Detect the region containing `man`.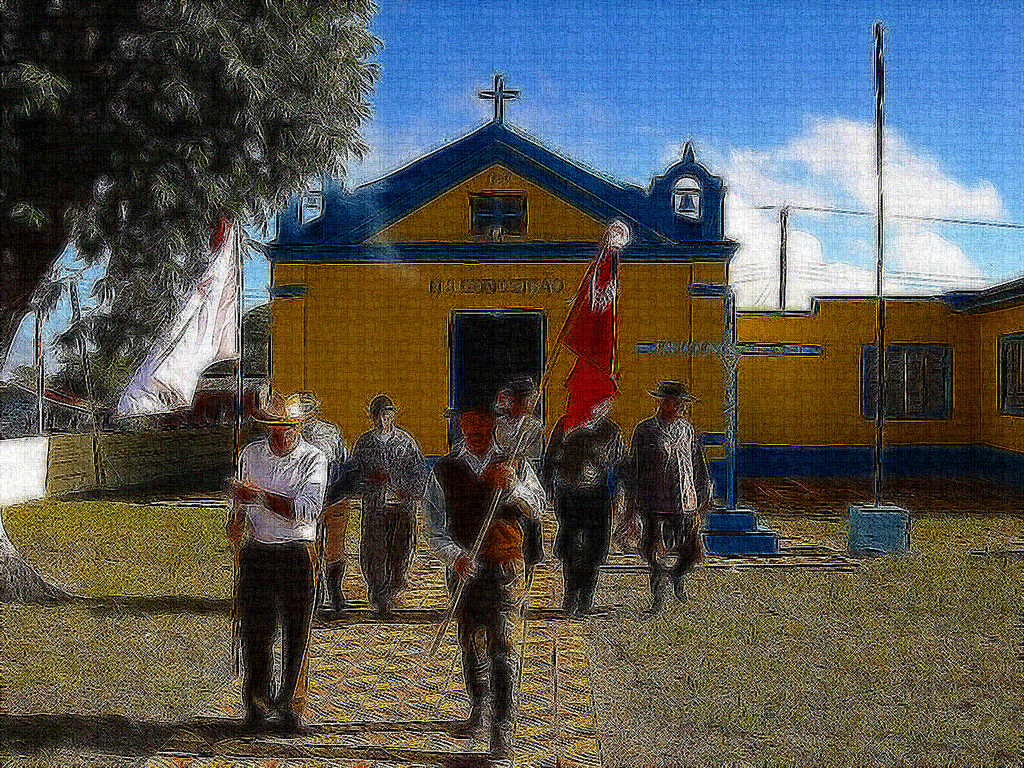
218, 373, 327, 741.
